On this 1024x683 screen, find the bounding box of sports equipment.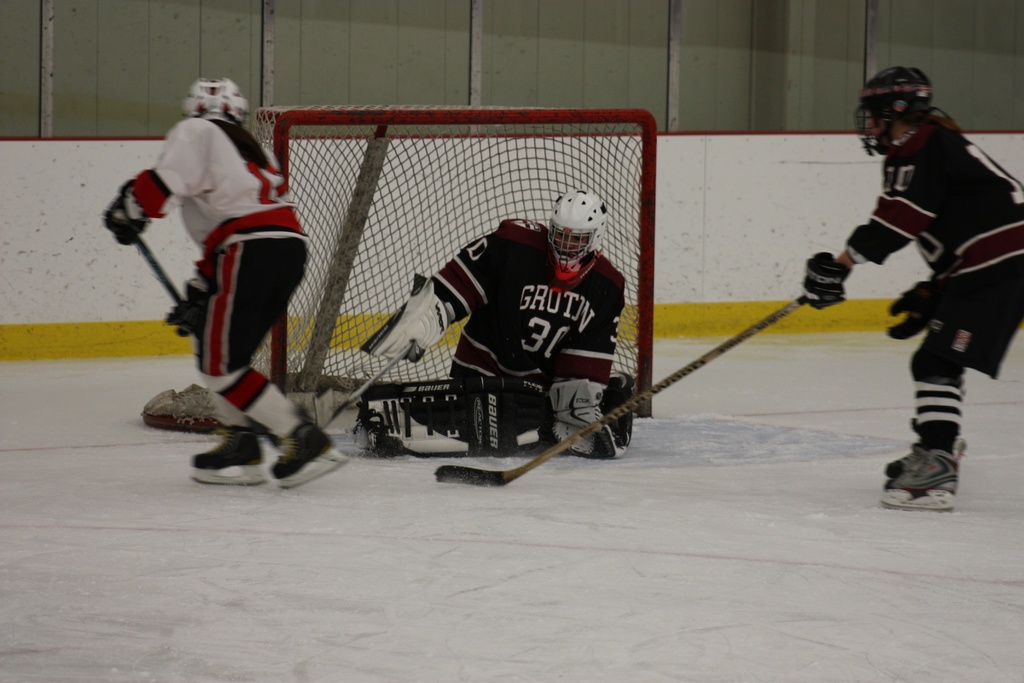
Bounding box: (550,189,606,289).
